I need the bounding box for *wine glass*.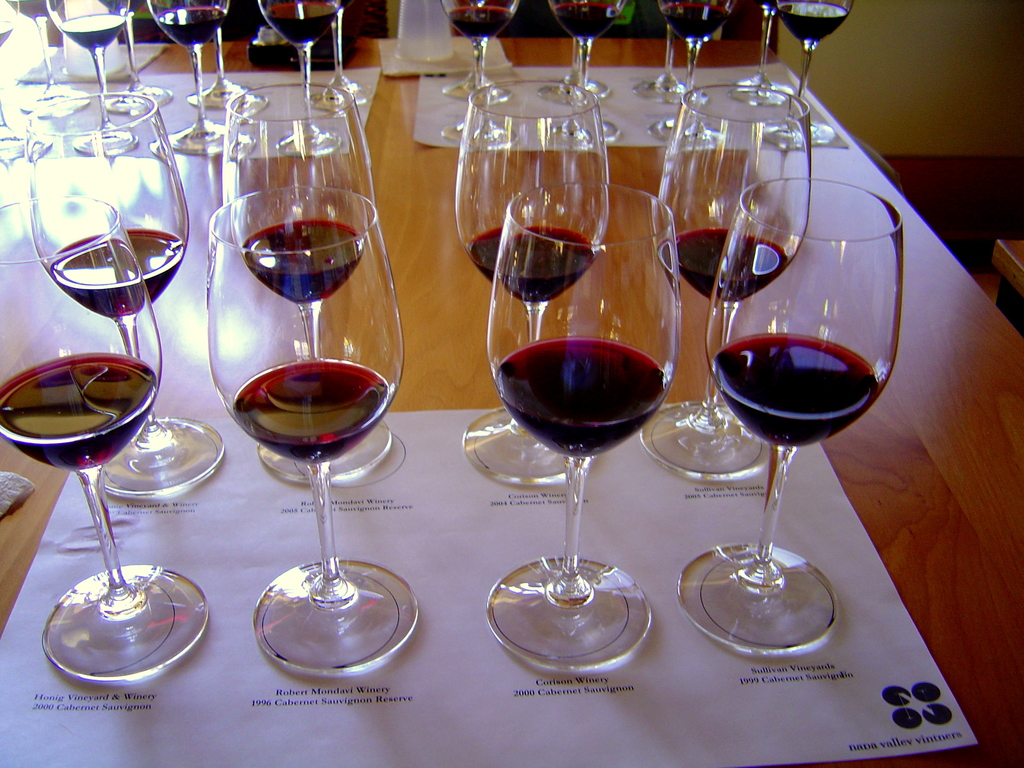
Here it is: <region>776, 2, 855, 143</region>.
